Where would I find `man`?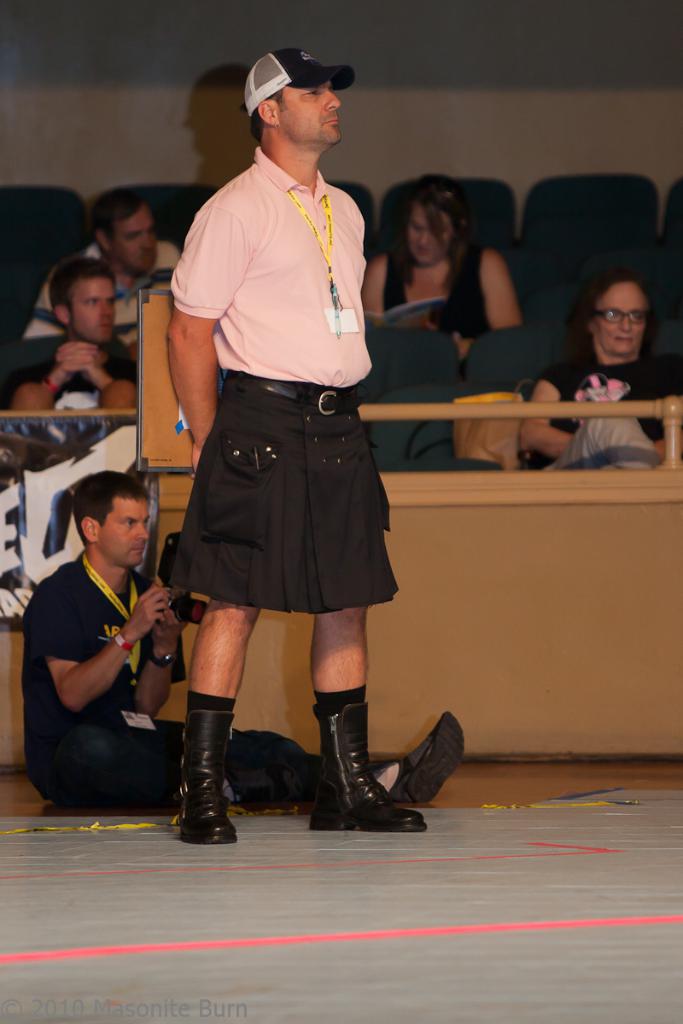
At [x1=15, y1=189, x2=216, y2=371].
